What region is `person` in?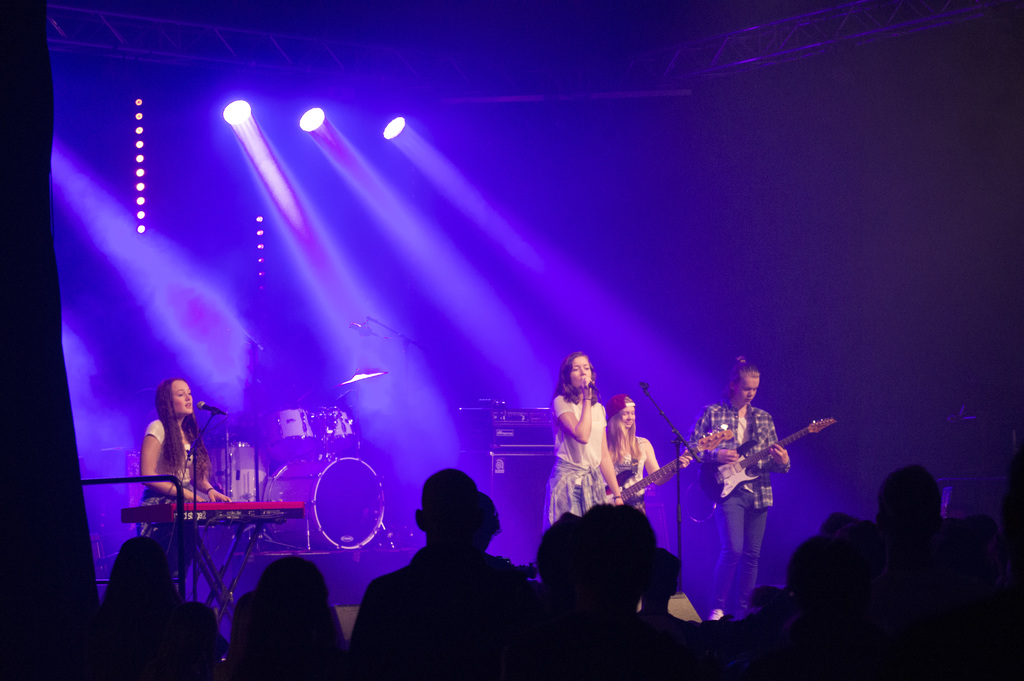
select_region(139, 373, 236, 589).
